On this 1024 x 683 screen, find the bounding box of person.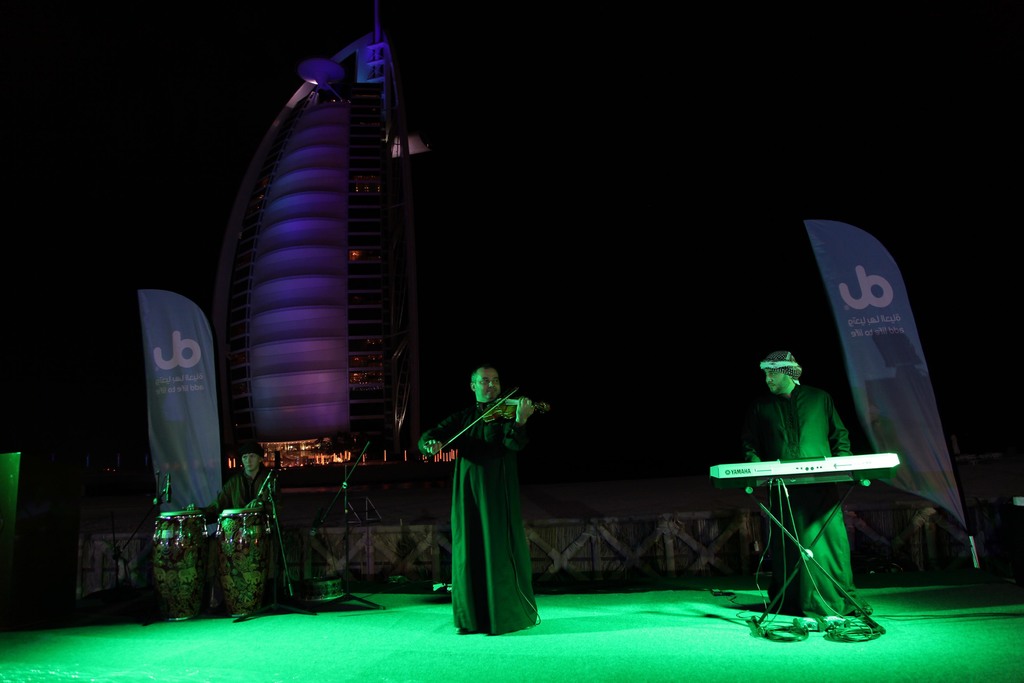
Bounding box: <bbox>419, 370, 551, 643</bbox>.
